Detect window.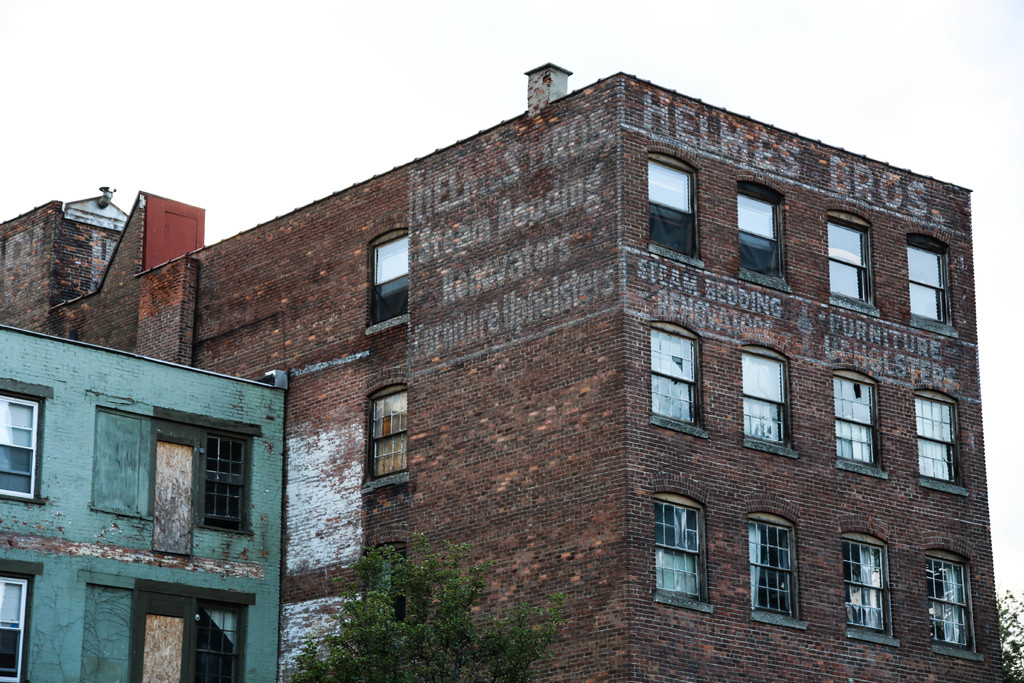
Detected at {"x1": 902, "y1": 227, "x2": 957, "y2": 331}.
